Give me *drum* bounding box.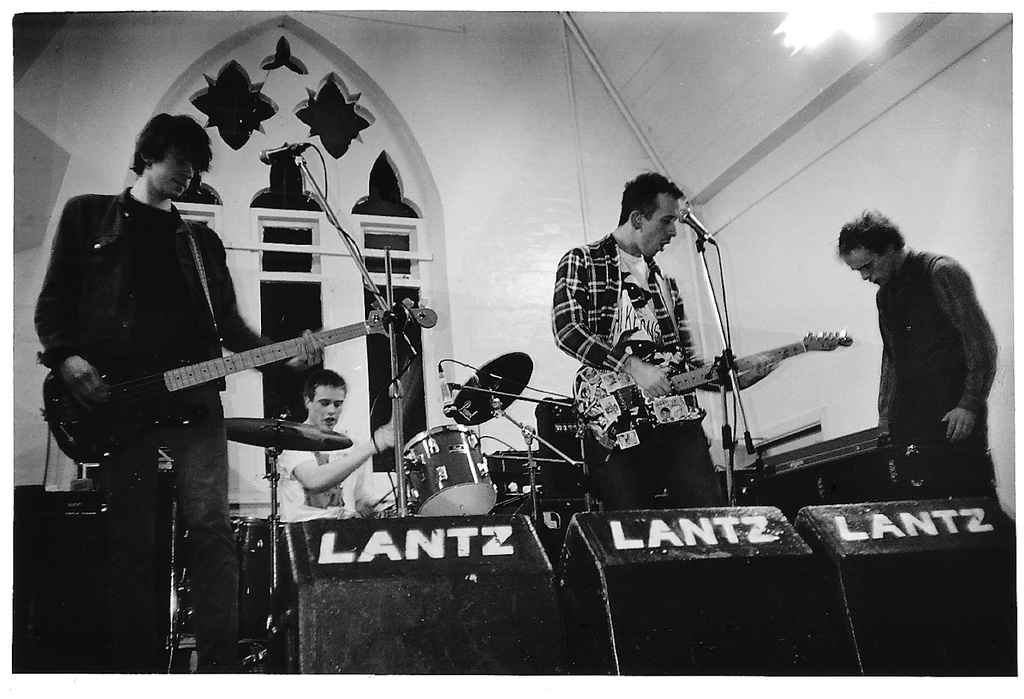
x1=402 y1=423 x2=497 y2=518.
